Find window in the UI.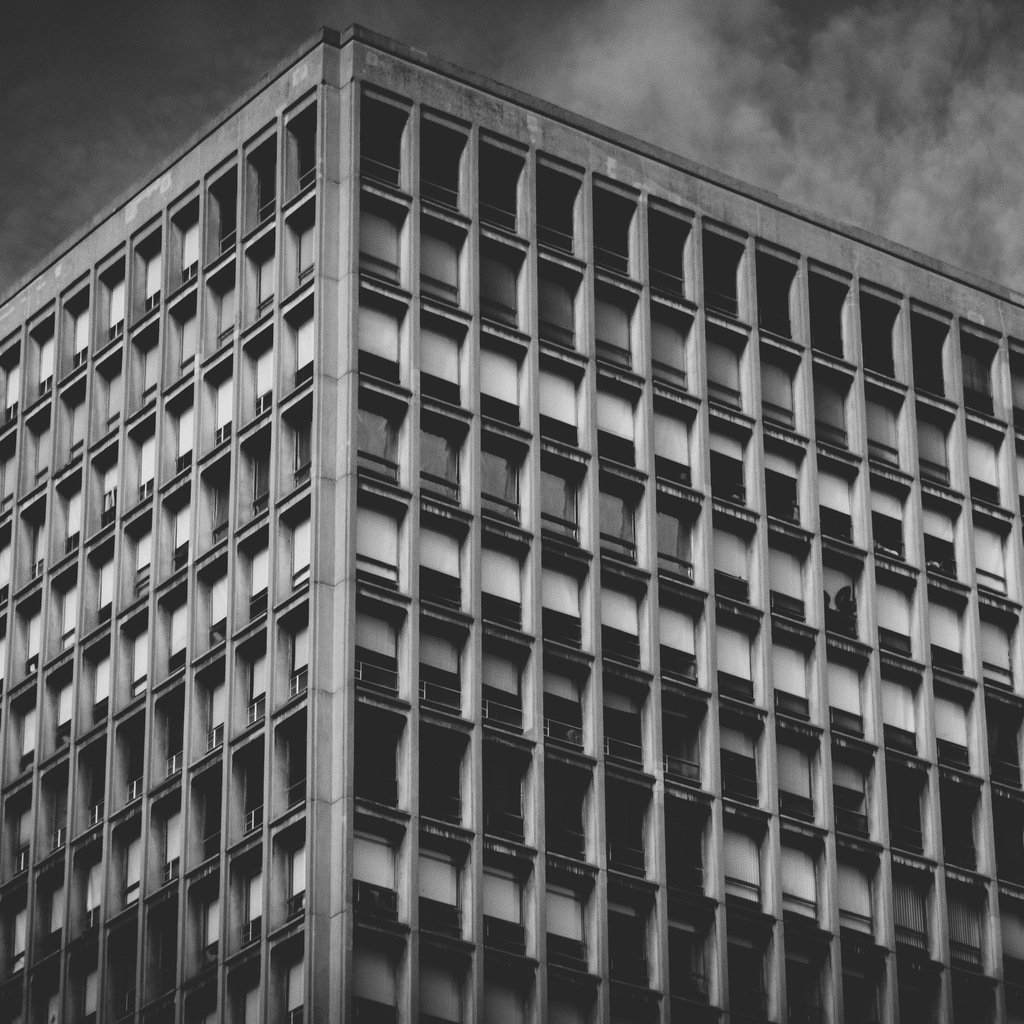
UI element at locate(359, 287, 415, 394).
